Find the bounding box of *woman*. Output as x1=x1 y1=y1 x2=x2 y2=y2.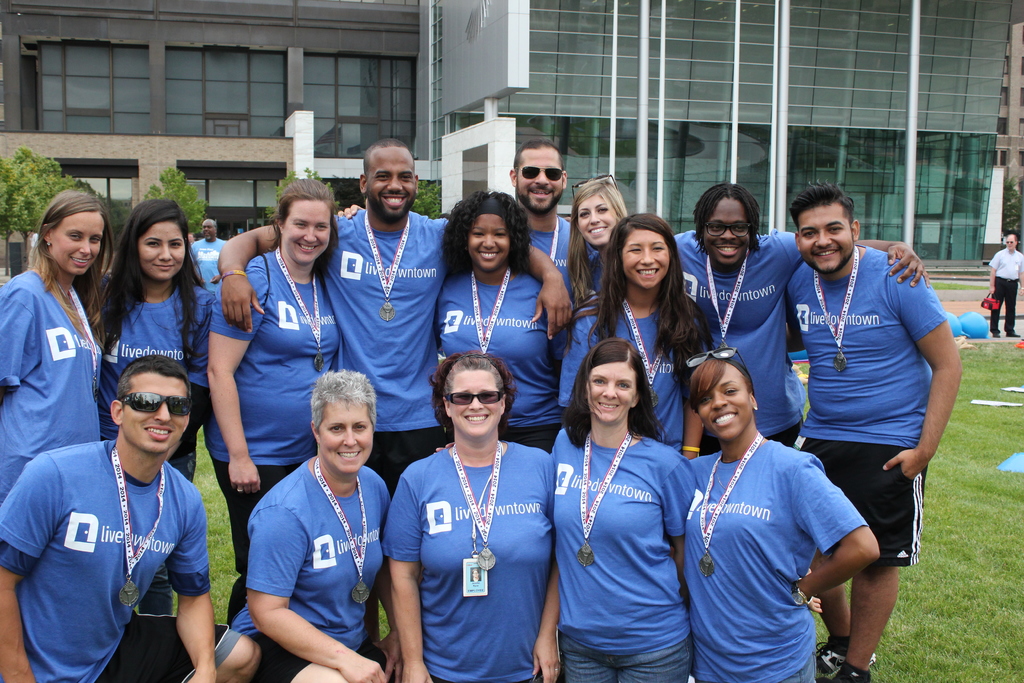
x1=680 y1=348 x2=879 y2=682.
